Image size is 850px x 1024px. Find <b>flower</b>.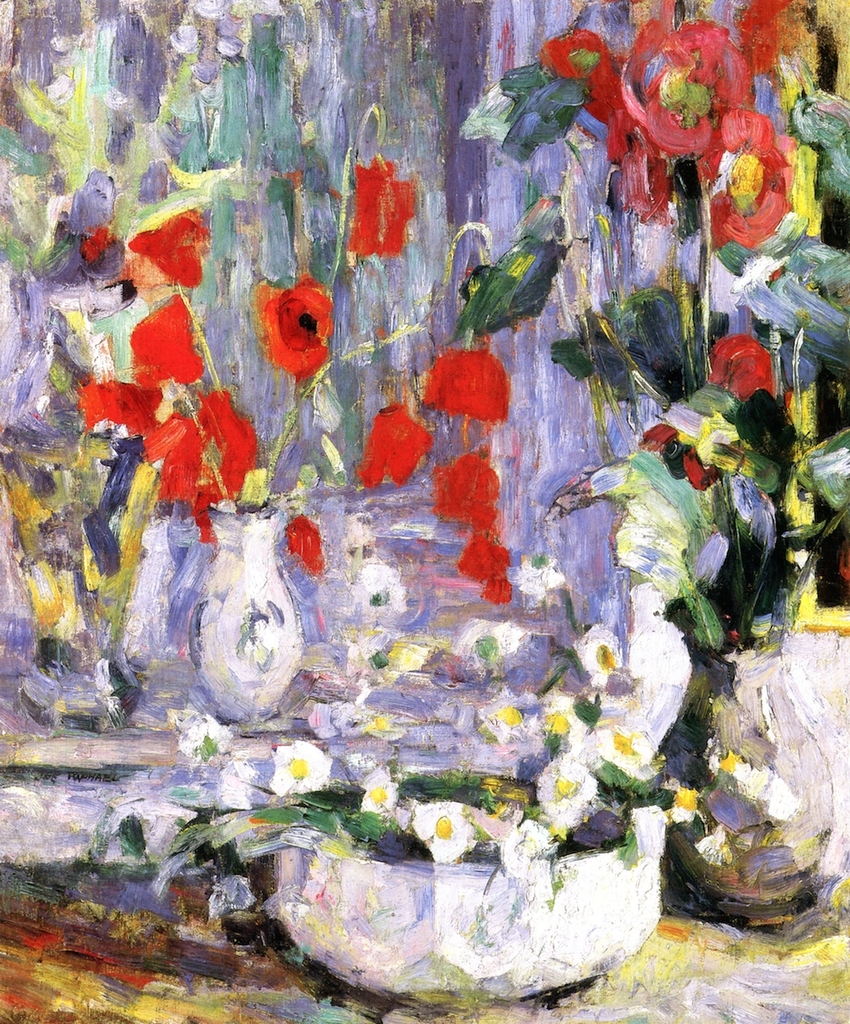
{"x1": 131, "y1": 395, "x2": 232, "y2": 527}.
